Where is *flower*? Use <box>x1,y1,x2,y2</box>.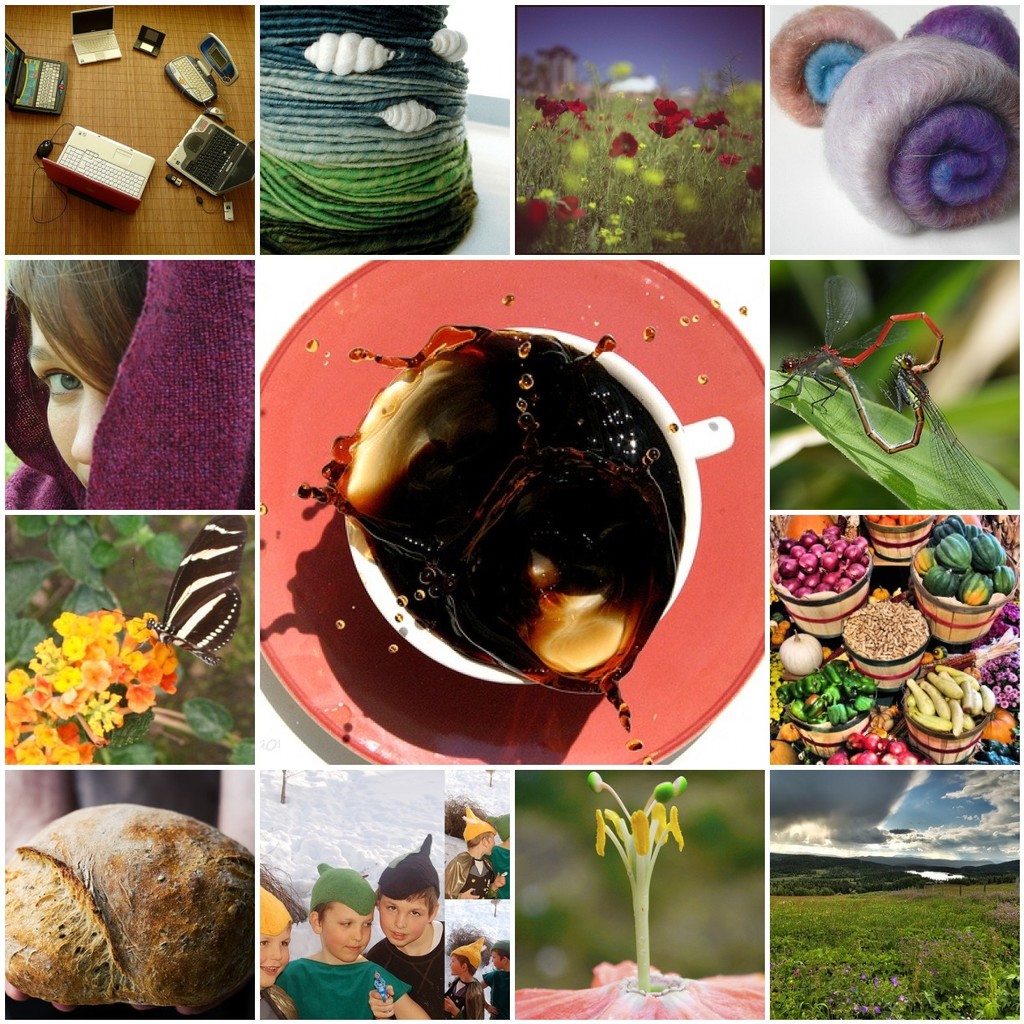
<box>554,194,595,227</box>.
